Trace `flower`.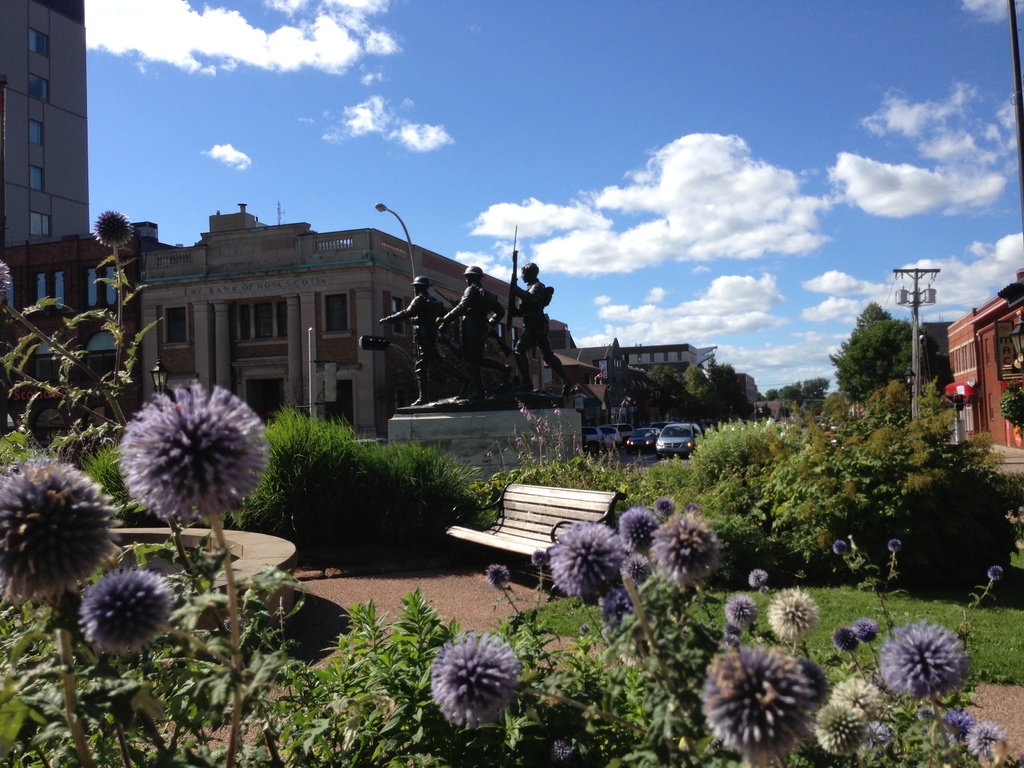
Traced to Rect(77, 564, 173, 654).
